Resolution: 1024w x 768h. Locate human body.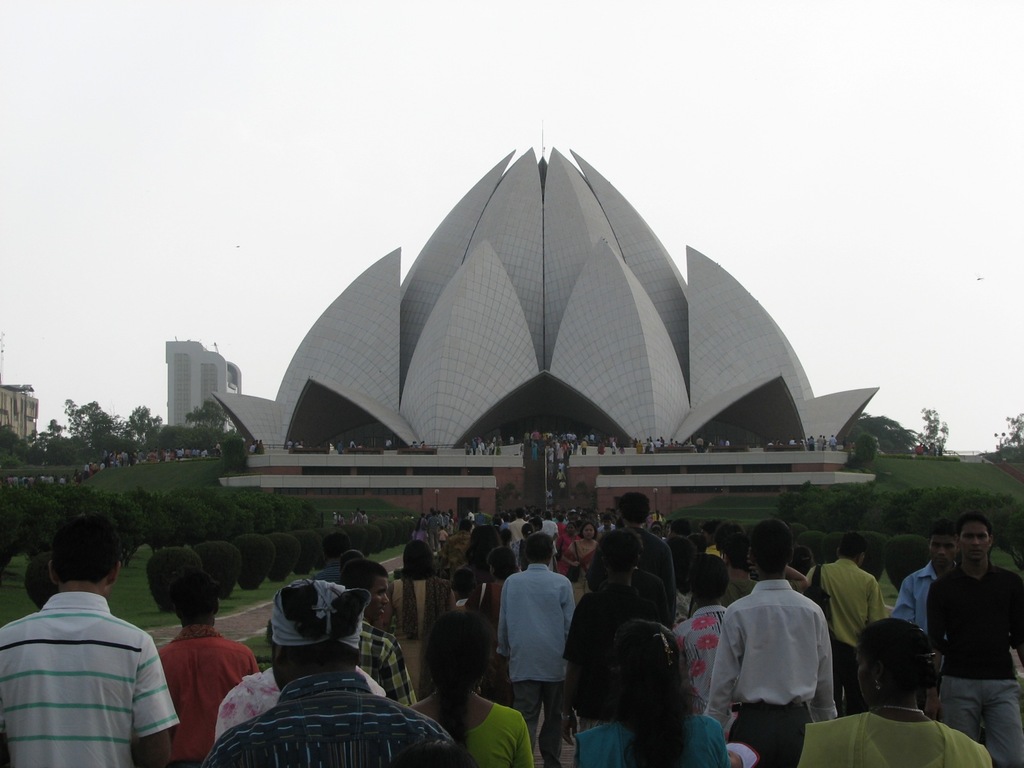
[left=1, top=473, right=61, bottom=486].
